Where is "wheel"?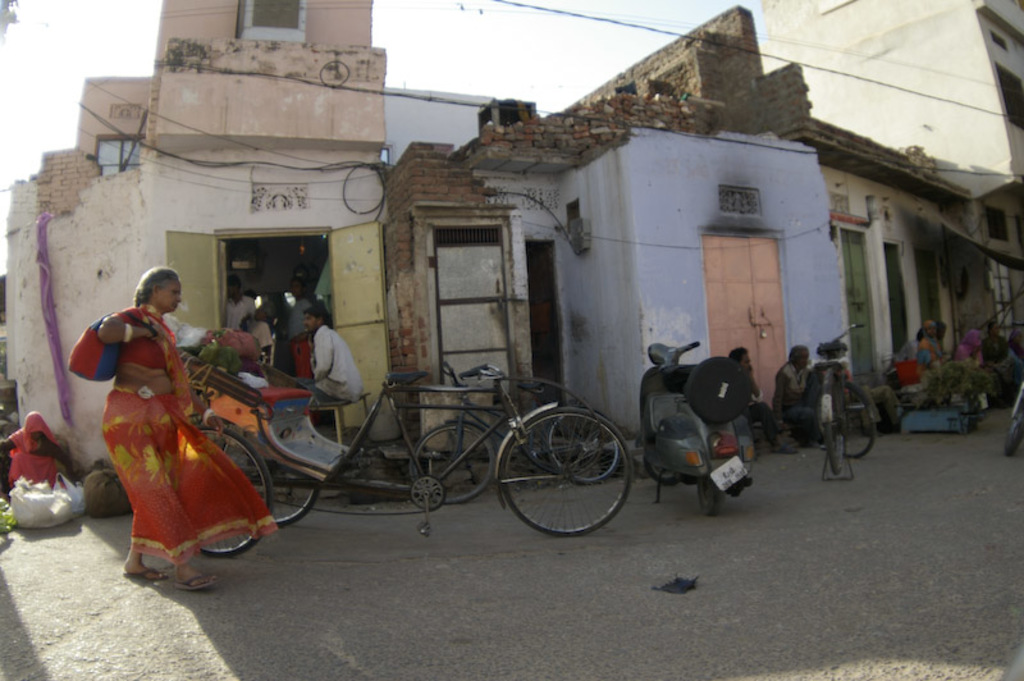
crop(699, 474, 723, 516).
